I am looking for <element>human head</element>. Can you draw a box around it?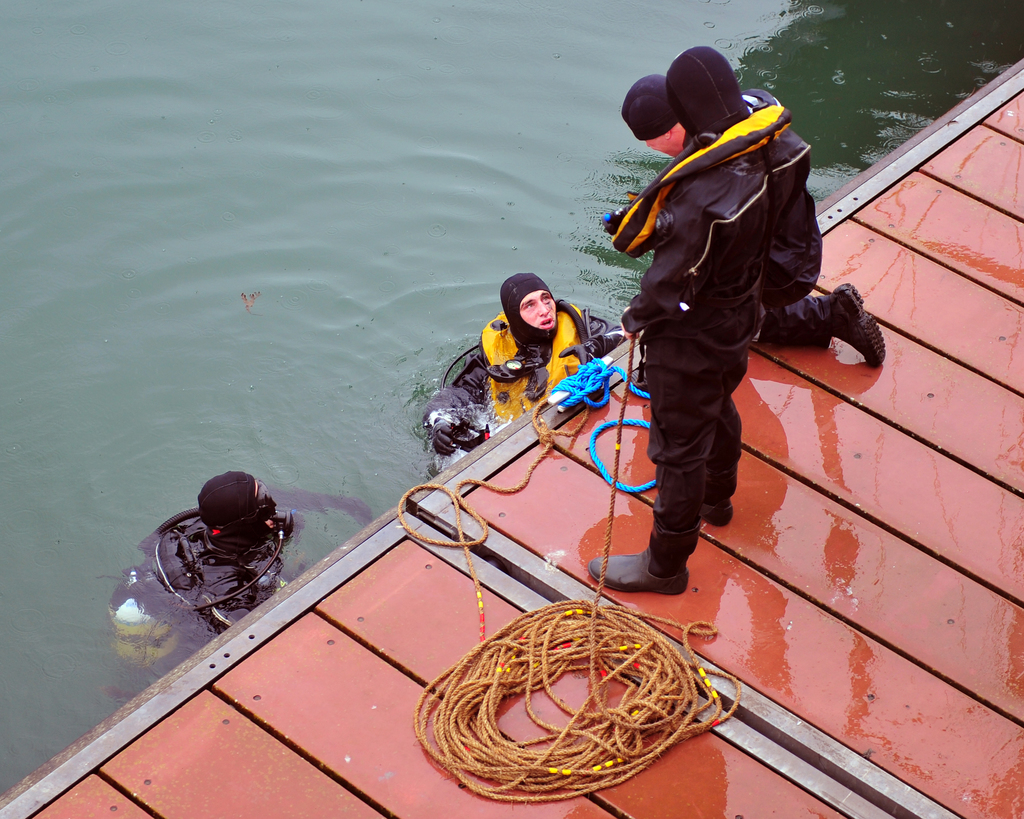
Sure, the bounding box is <bbox>621, 72, 684, 157</bbox>.
